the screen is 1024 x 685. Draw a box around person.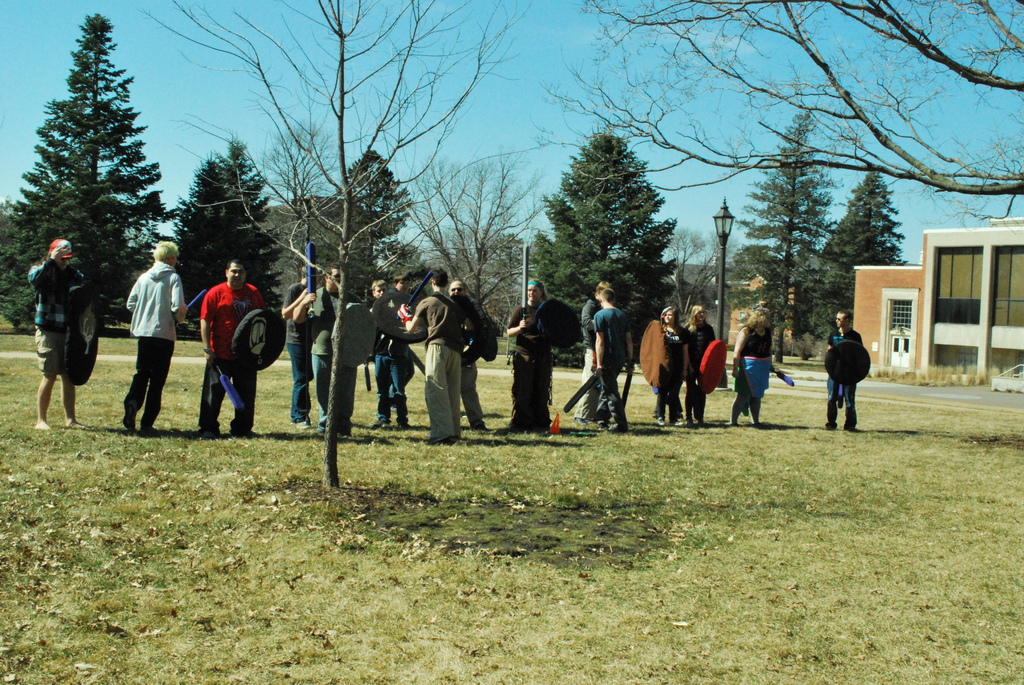
x1=369 y1=276 x2=411 y2=430.
